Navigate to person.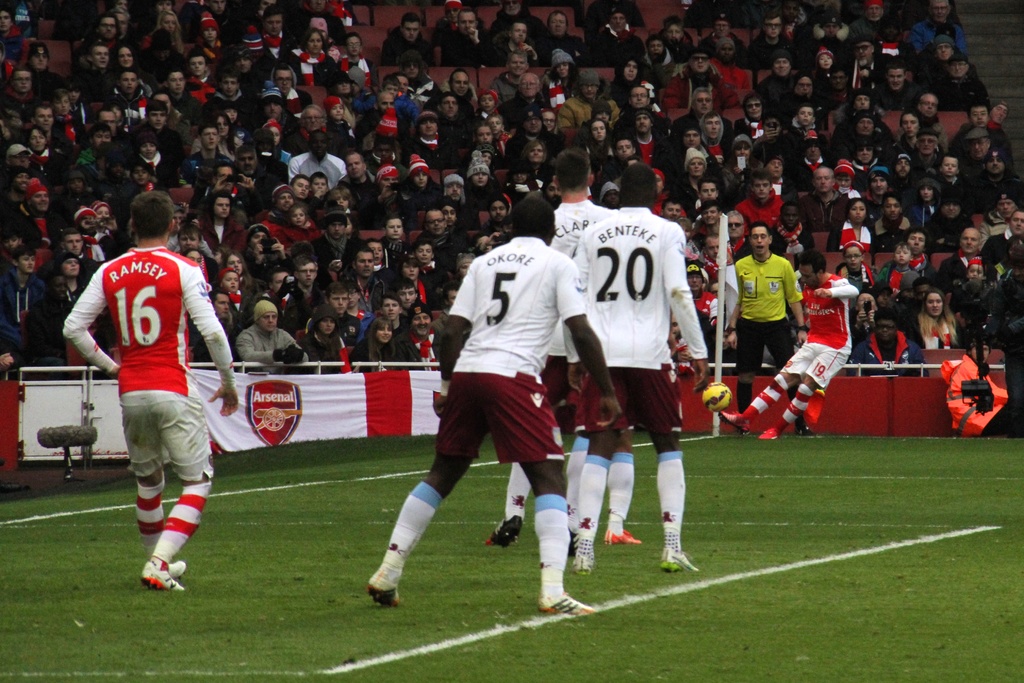
Navigation target: bbox(80, 195, 234, 609).
